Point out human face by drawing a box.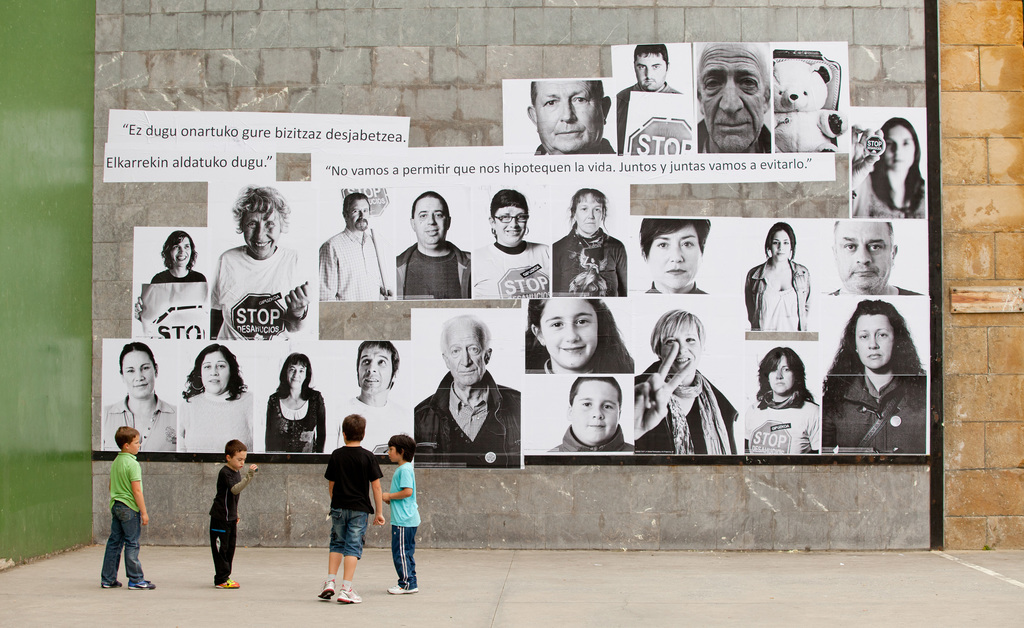
[532, 79, 599, 151].
